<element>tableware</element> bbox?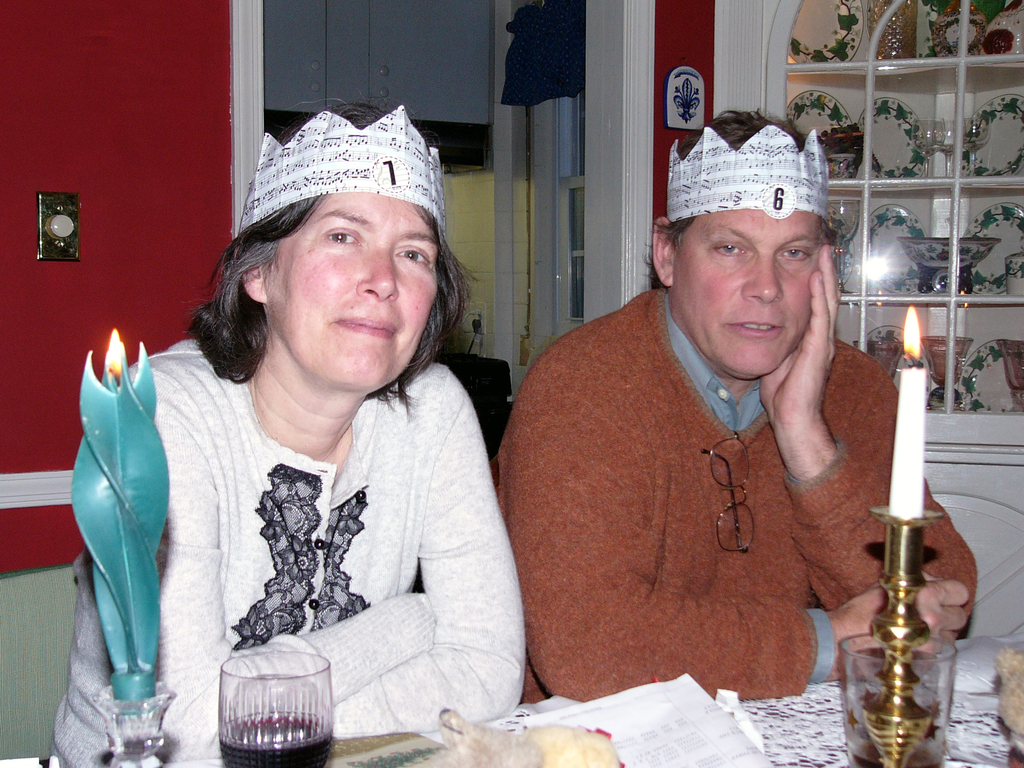
(836,631,952,767)
